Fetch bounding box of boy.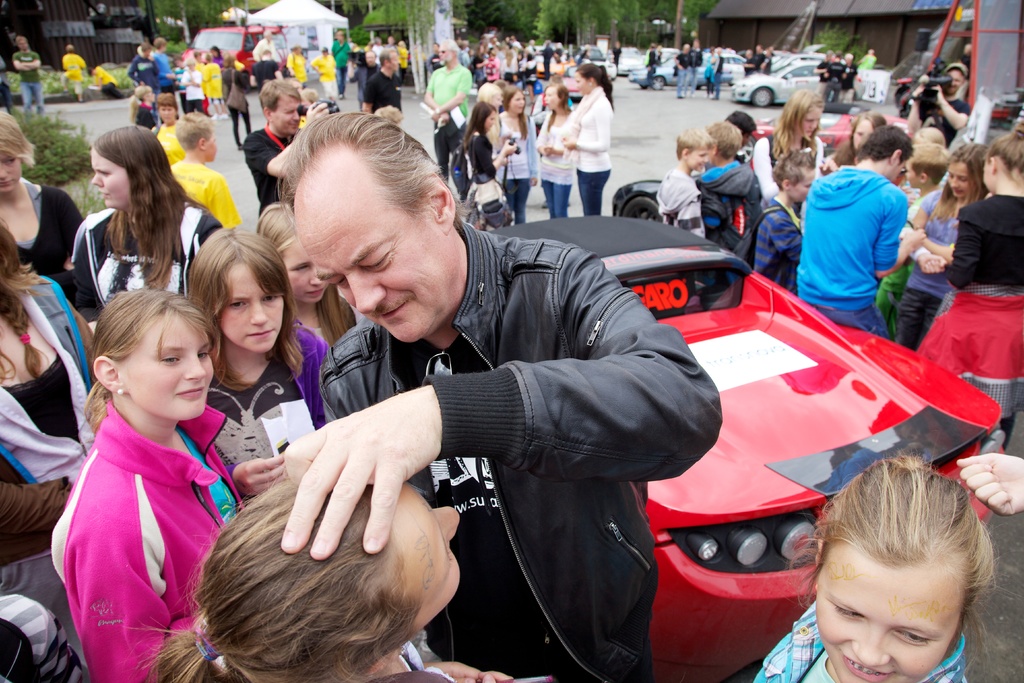
Bbox: 169/111/244/227.
